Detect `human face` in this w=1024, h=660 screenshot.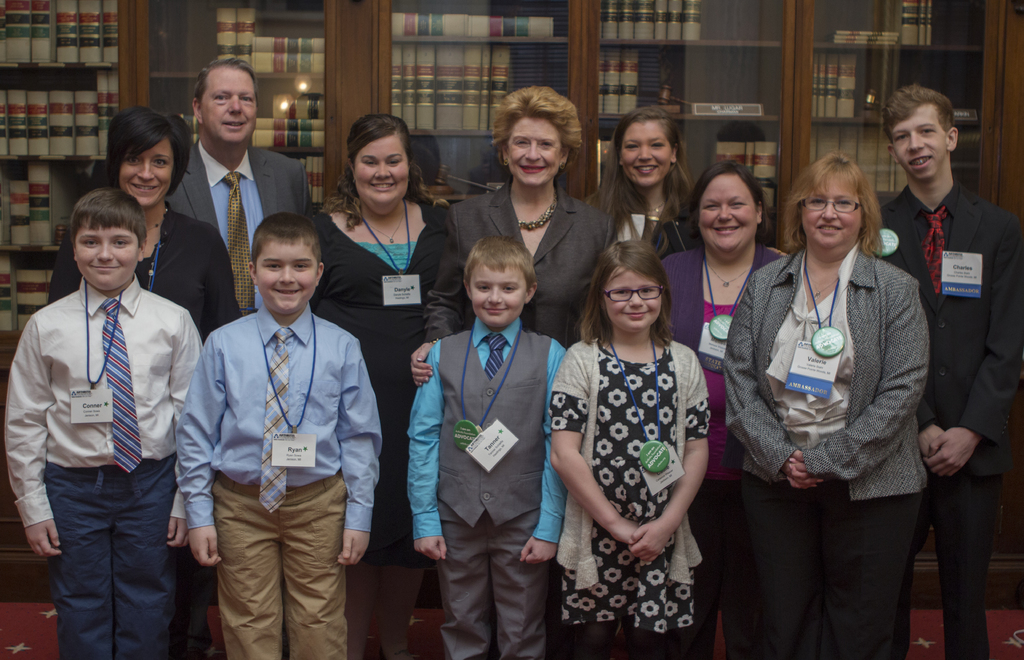
Detection: [x1=605, y1=266, x2=661, y2=331].
